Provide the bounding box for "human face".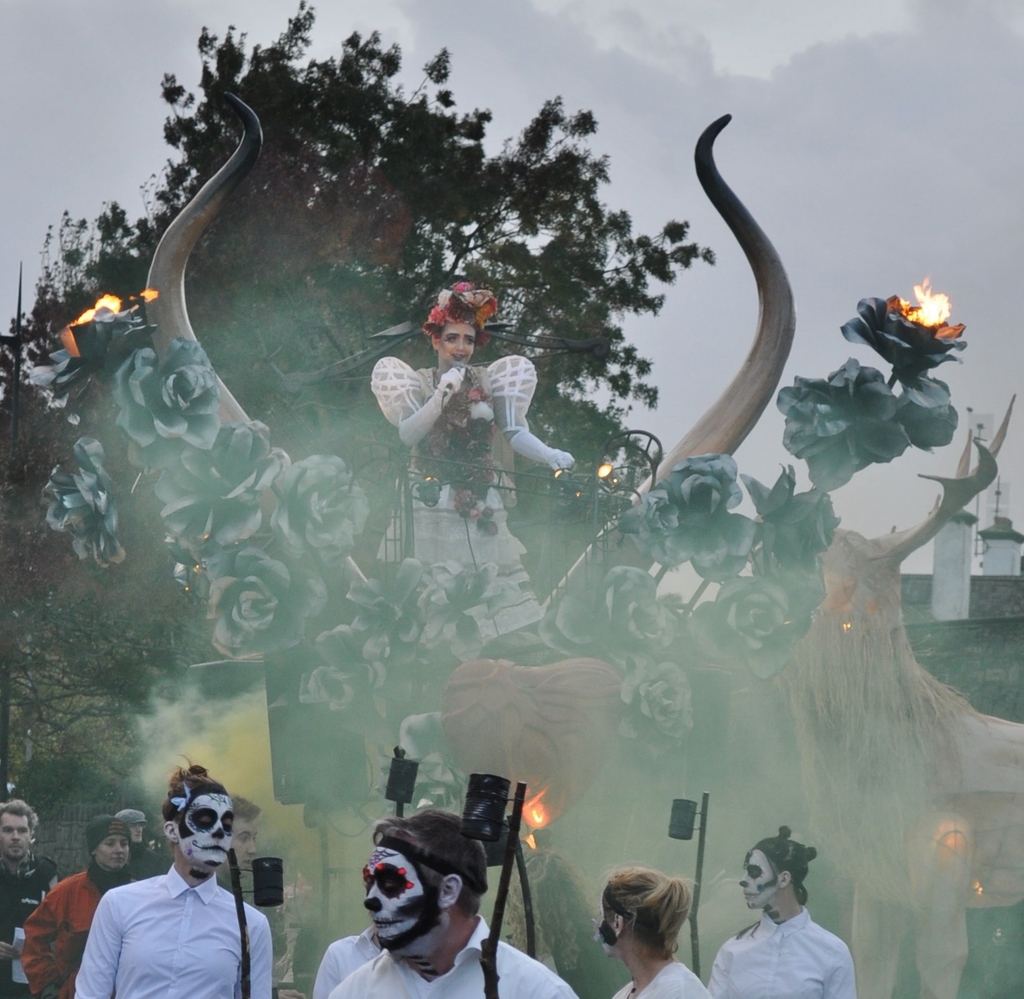
BBox(104, 831, 135, 869).
